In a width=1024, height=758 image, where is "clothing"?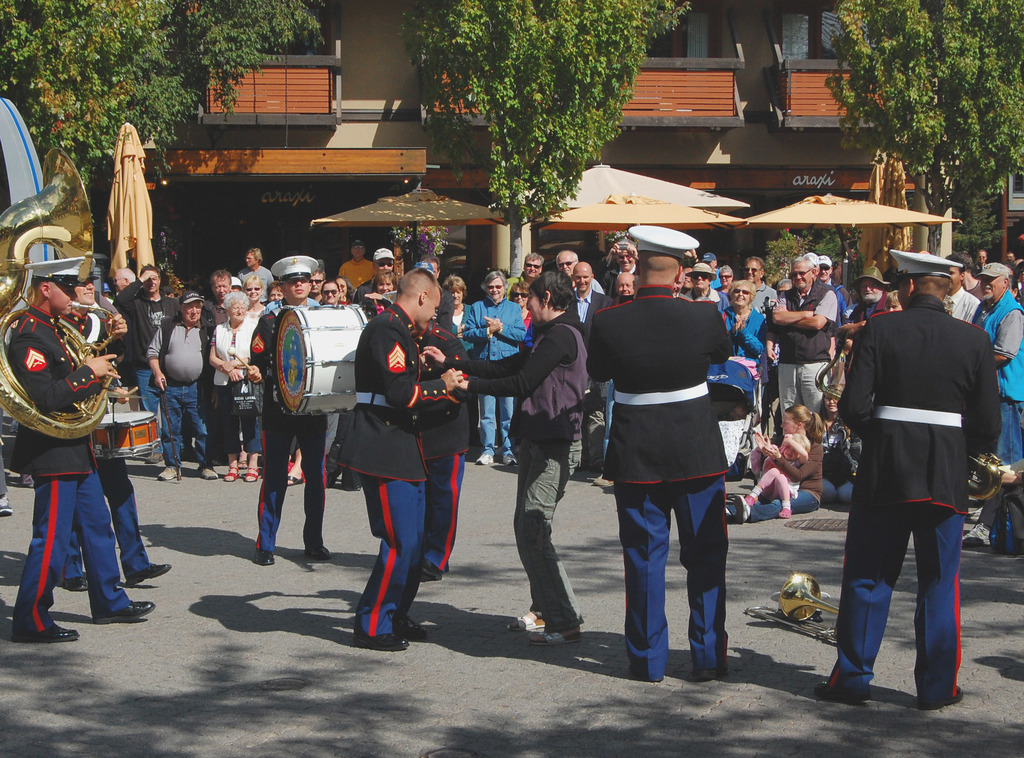
Rect(977, 289, 1023, 474).
